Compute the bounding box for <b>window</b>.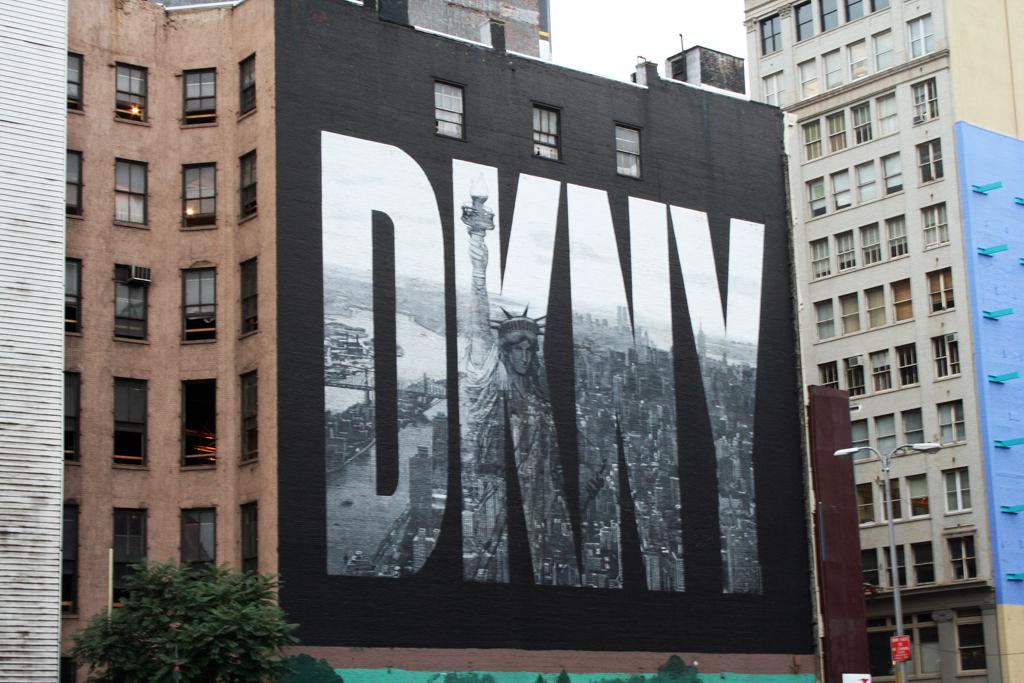
[235,51,260,118].
